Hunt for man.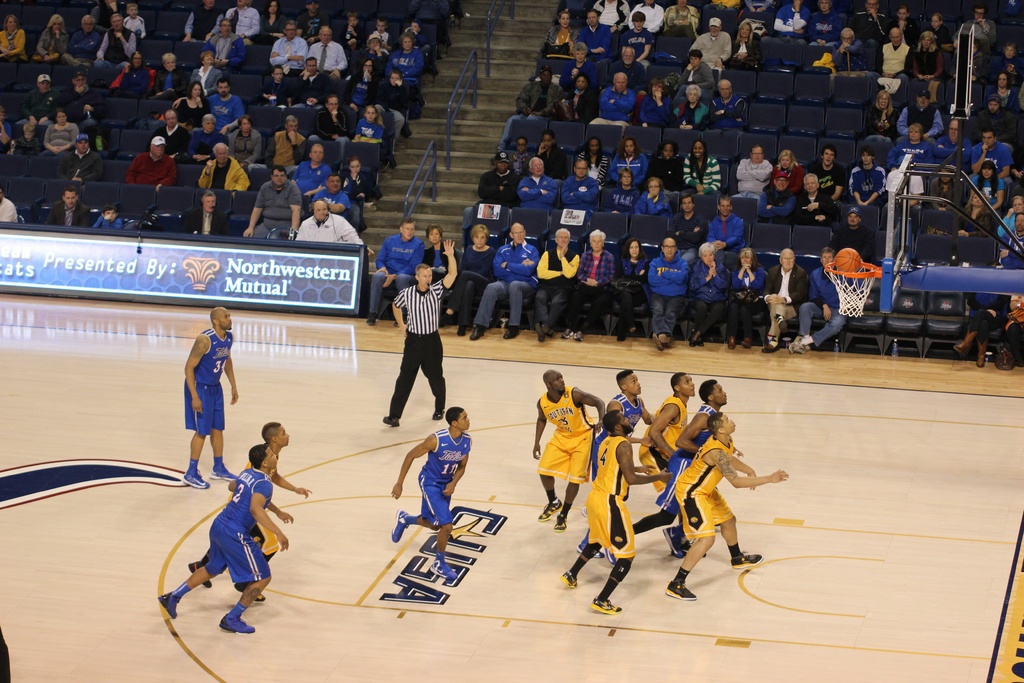
Hunted down at bbox=[187, 423, 311, 602].
